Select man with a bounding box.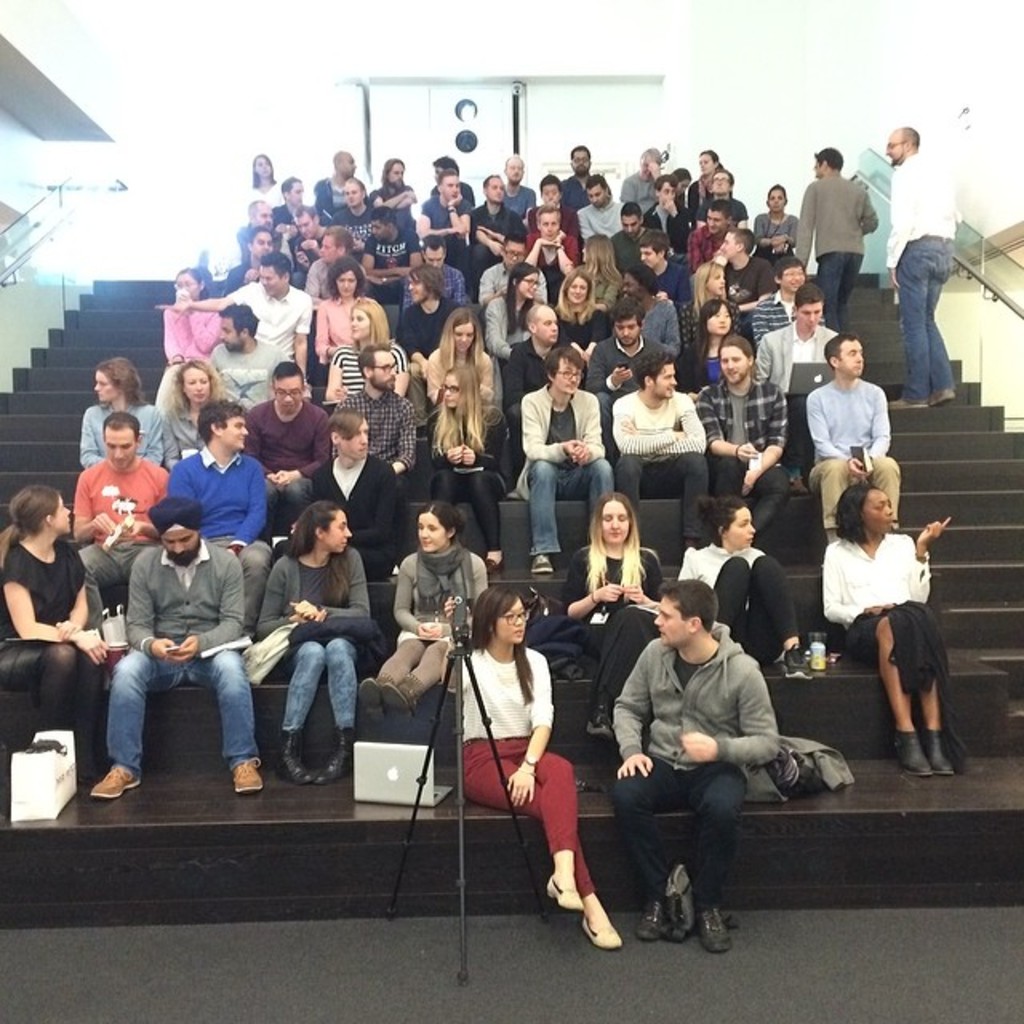
rect(291, 210, 326, 272).
